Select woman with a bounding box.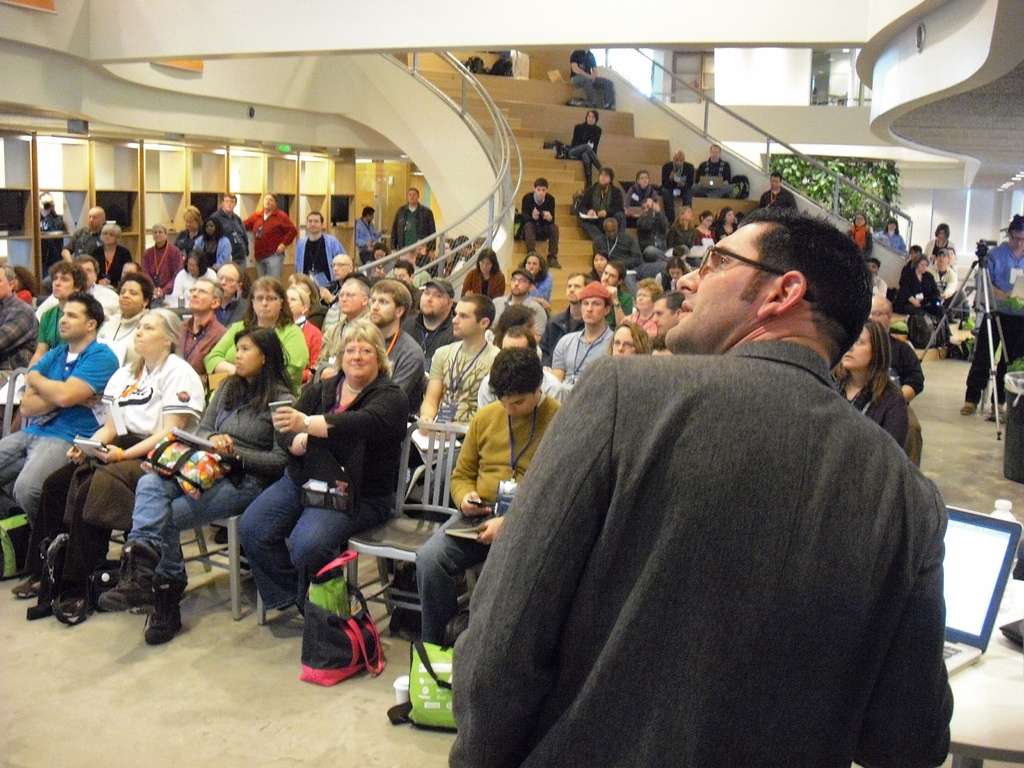
207,276,313,399.
